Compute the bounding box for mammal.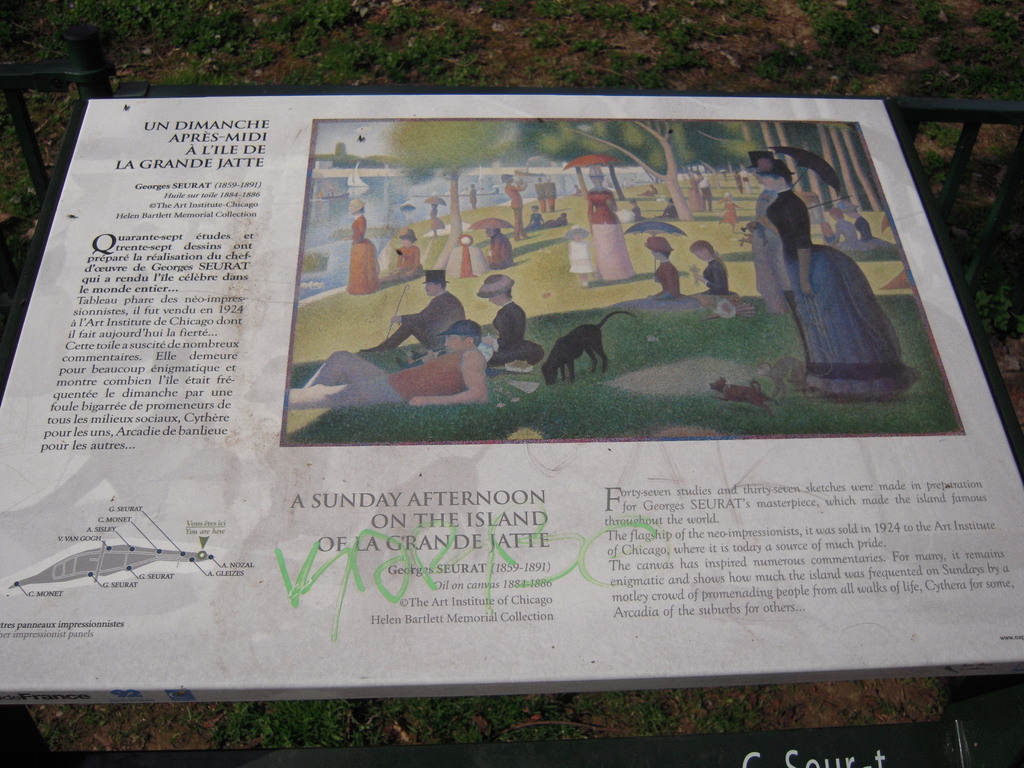
[left=542, top=310, right=620, bottom=380].
